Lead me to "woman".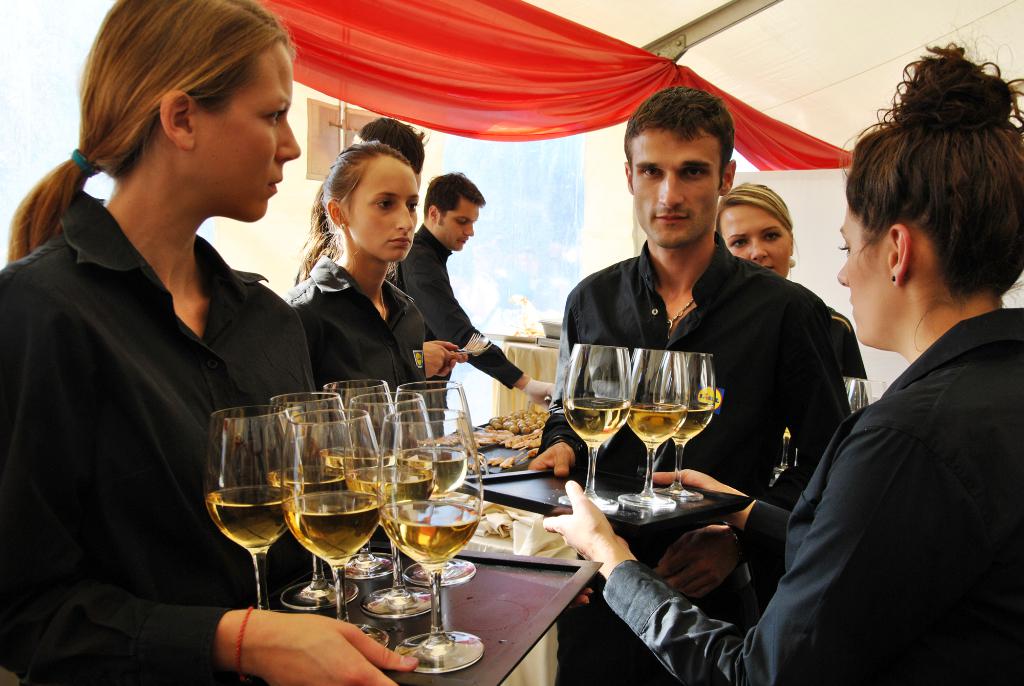
Lead to select_region(705, 178, 870, 422).
